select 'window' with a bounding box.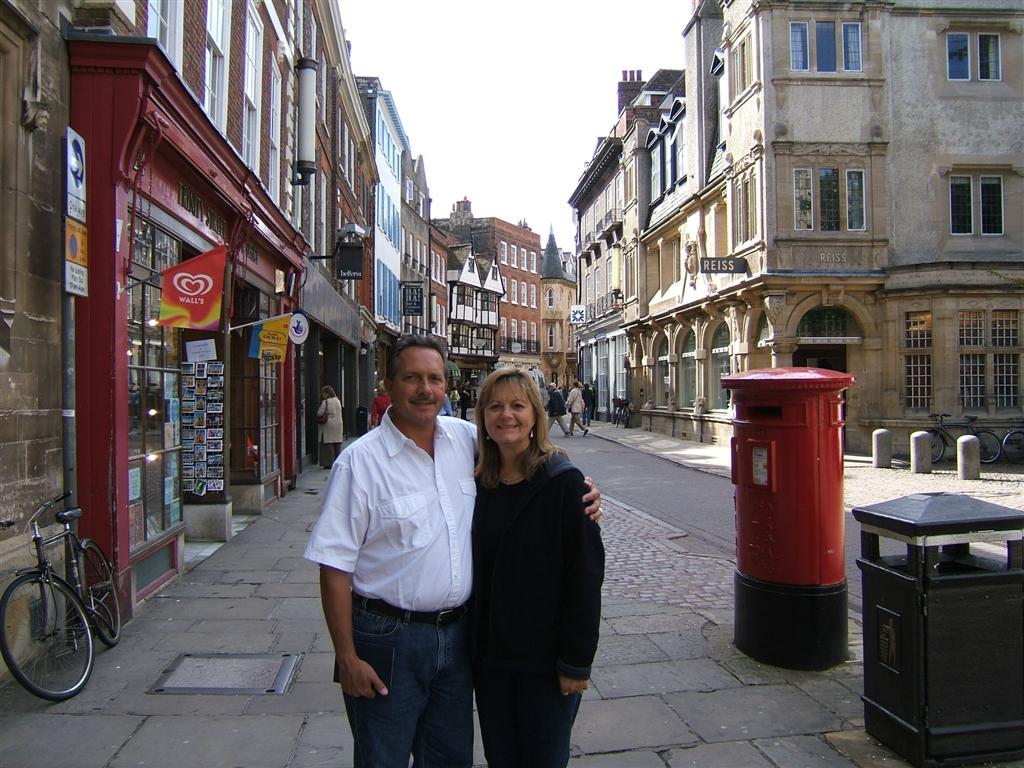
(left=905, top=311, right=930, bottom=409).
